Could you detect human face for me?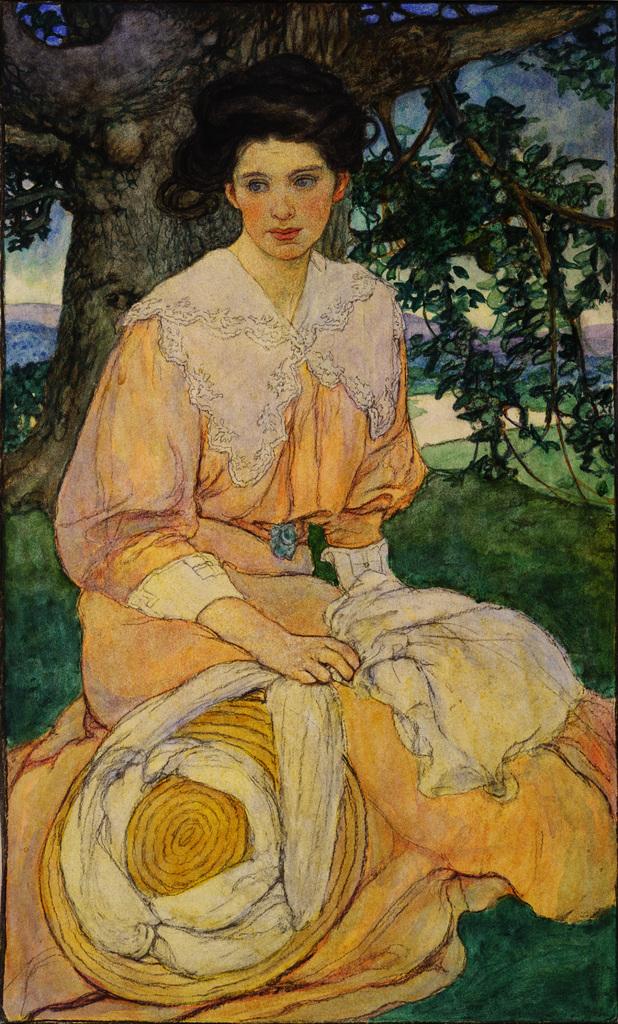
Detection result: 230,135,337,259.
